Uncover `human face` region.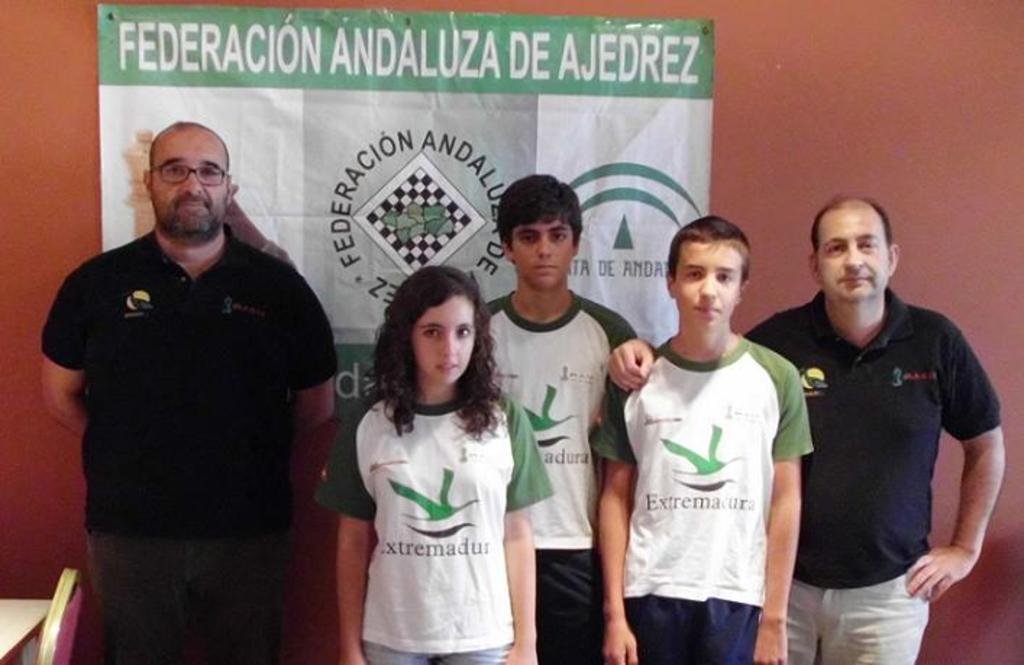
Uncovered: <box>675,241,744,326</box>.
